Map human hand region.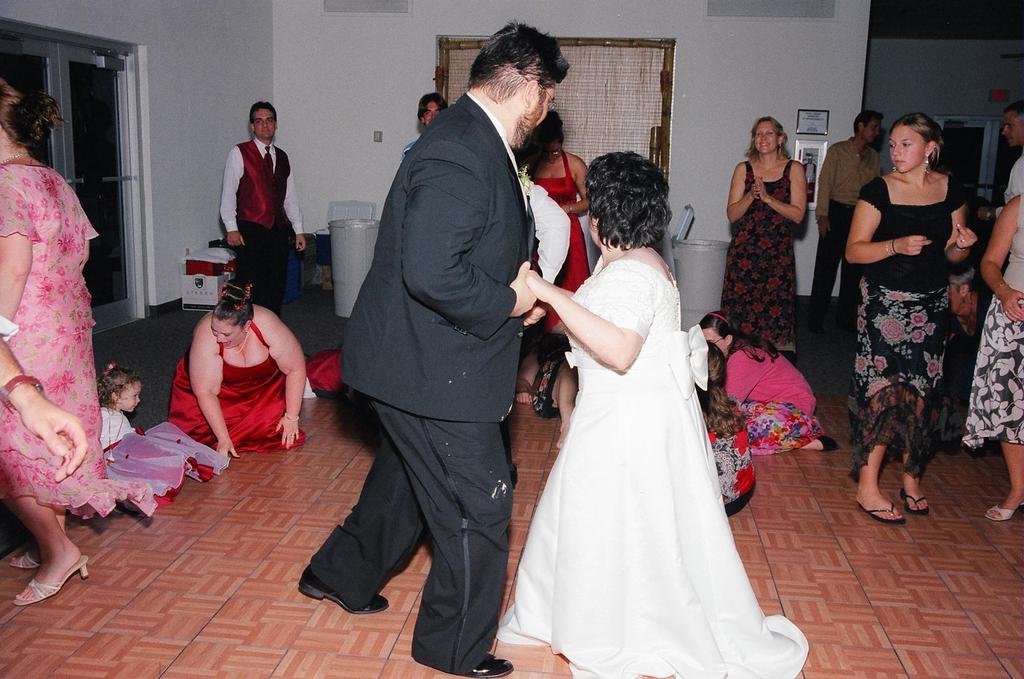
Mapped to 522,302,553,329.
